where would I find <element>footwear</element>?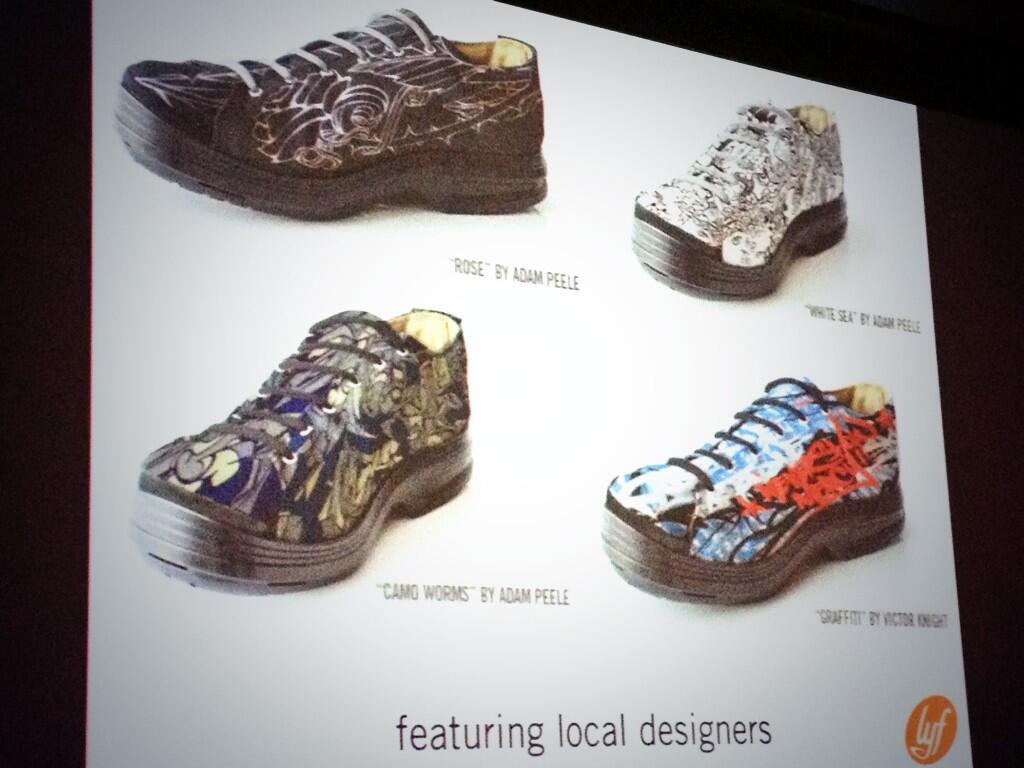
At [617, 105, 859, 303].
